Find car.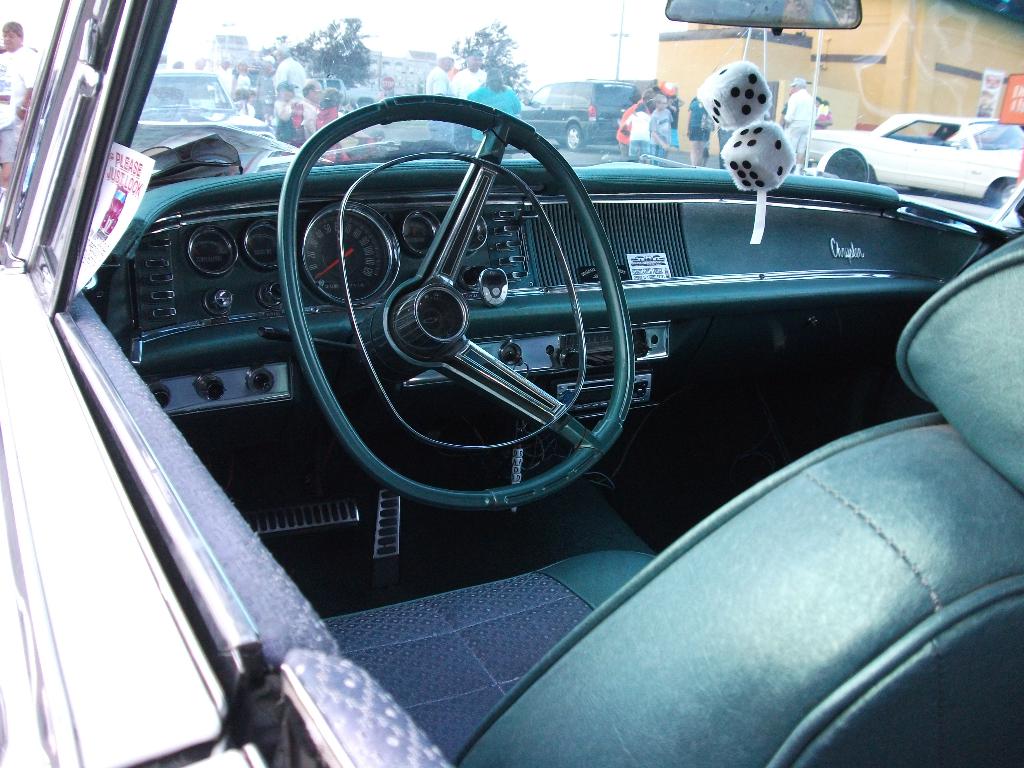
(x1=792, y1=113, x2=1023, y2=203).
